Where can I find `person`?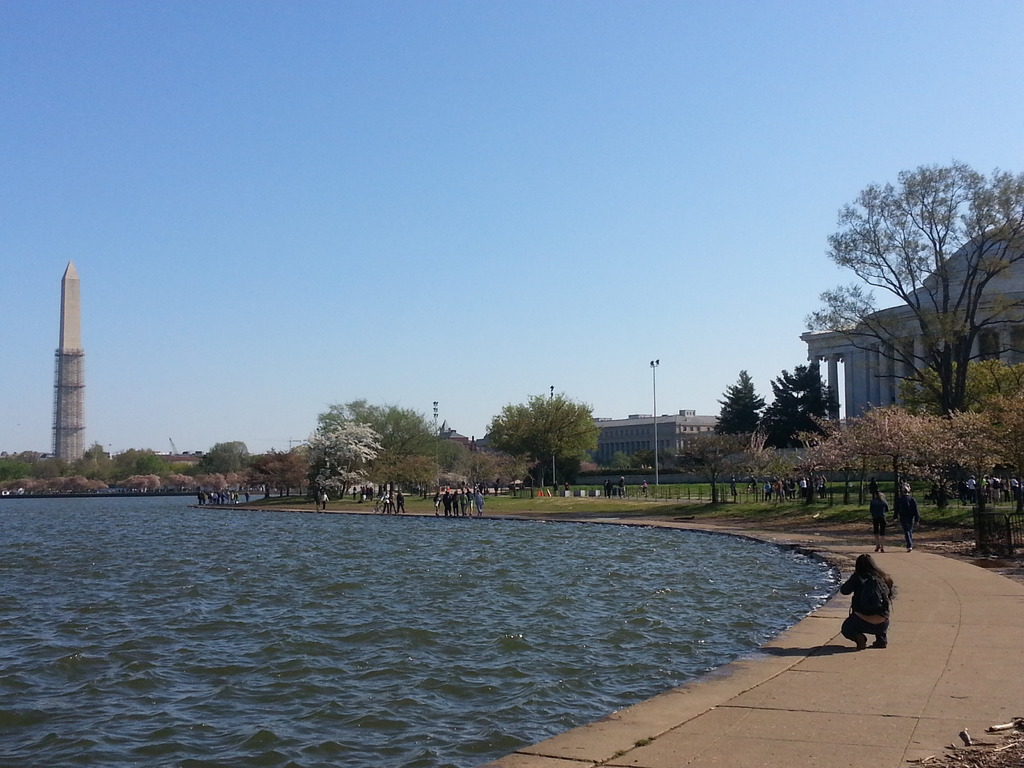
You can find it at [242,490,249,500].
